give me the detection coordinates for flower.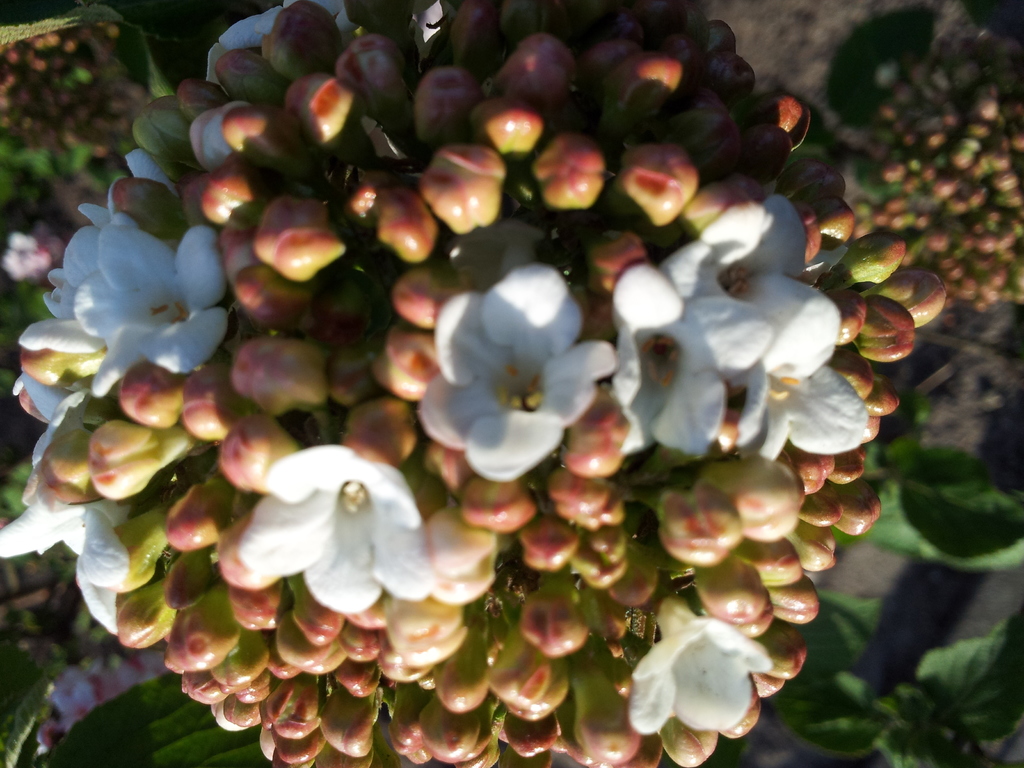
crop(18, 170, 132, 357).
